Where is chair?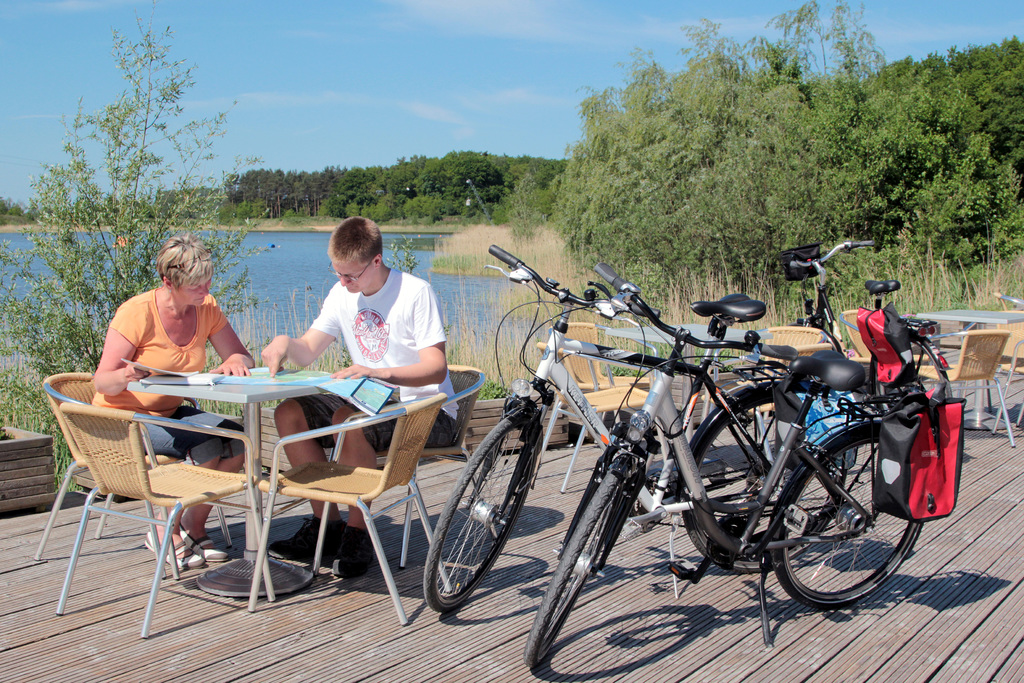
pyautogui.locateOnScreen(908, 331, 1014, 446).
